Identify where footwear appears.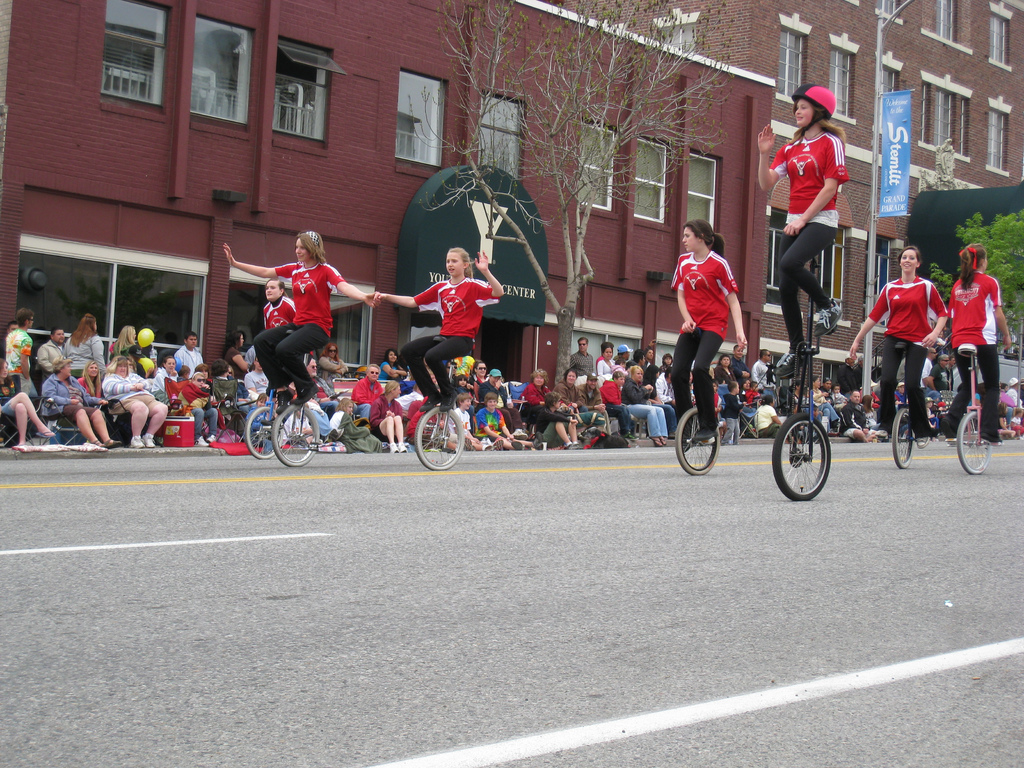
Appears at <region>943, 430, 968, 443</region>.
